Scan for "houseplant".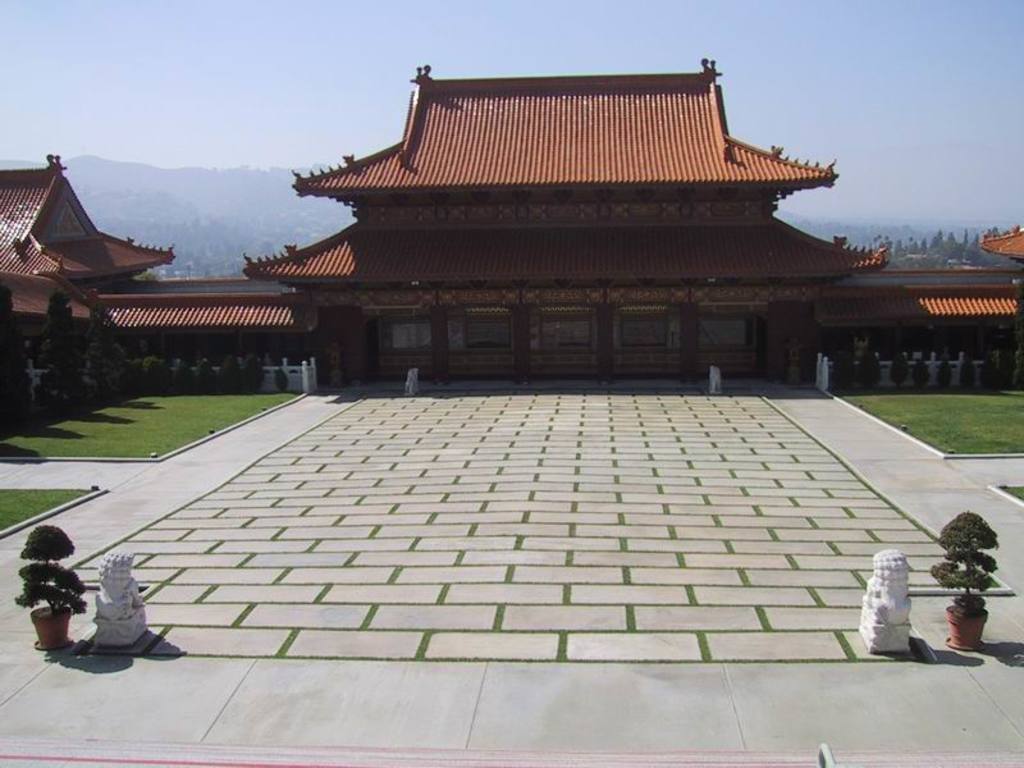
Scan result: <region>12, 515, 86, 653</region>.
